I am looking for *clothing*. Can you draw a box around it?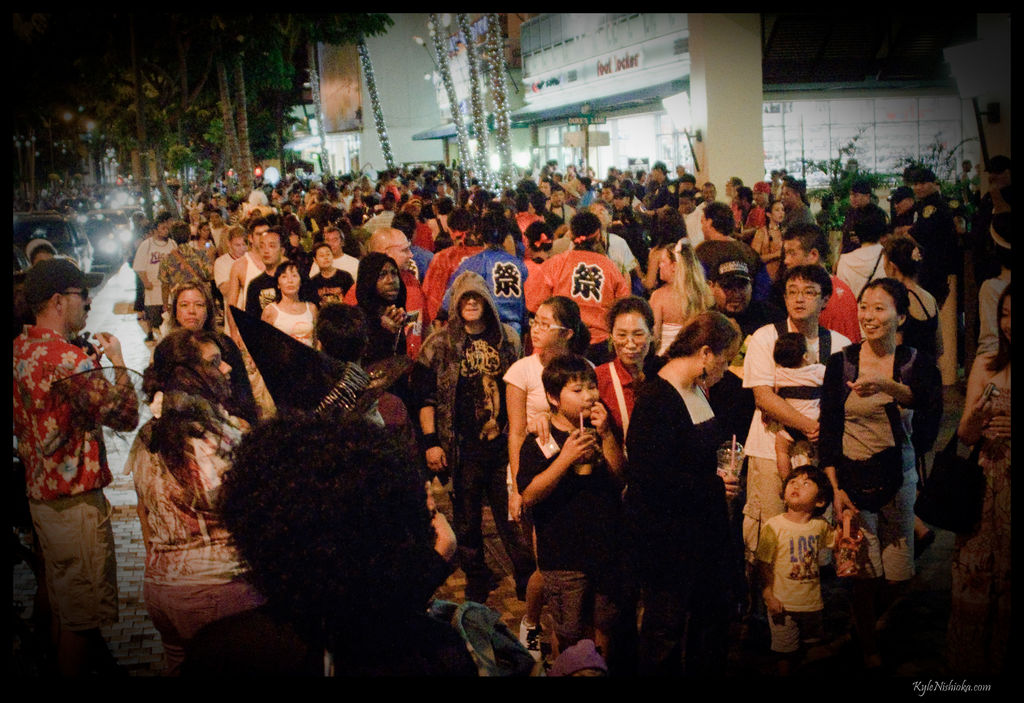
Sure, the bounding box is box=[499, 346, 556, 424].
